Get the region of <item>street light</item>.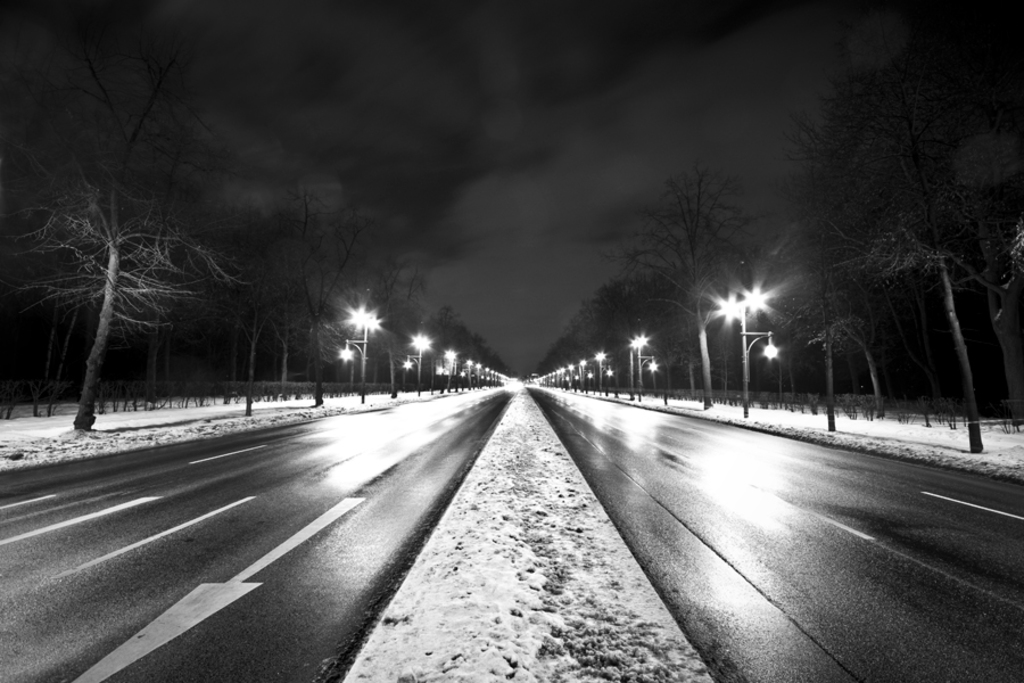
pyautogui.locateOnScreen(620, 330, 654, 394).
